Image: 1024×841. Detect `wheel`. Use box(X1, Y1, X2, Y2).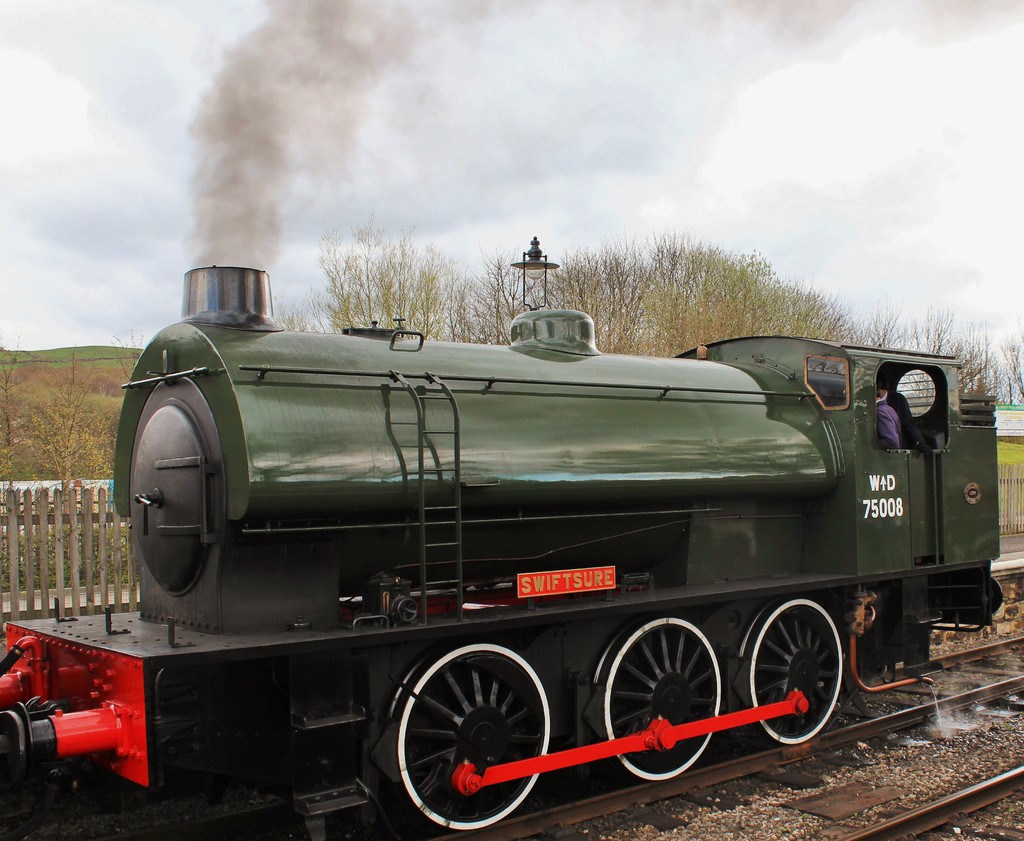
box(364, 648, 536, 815).
